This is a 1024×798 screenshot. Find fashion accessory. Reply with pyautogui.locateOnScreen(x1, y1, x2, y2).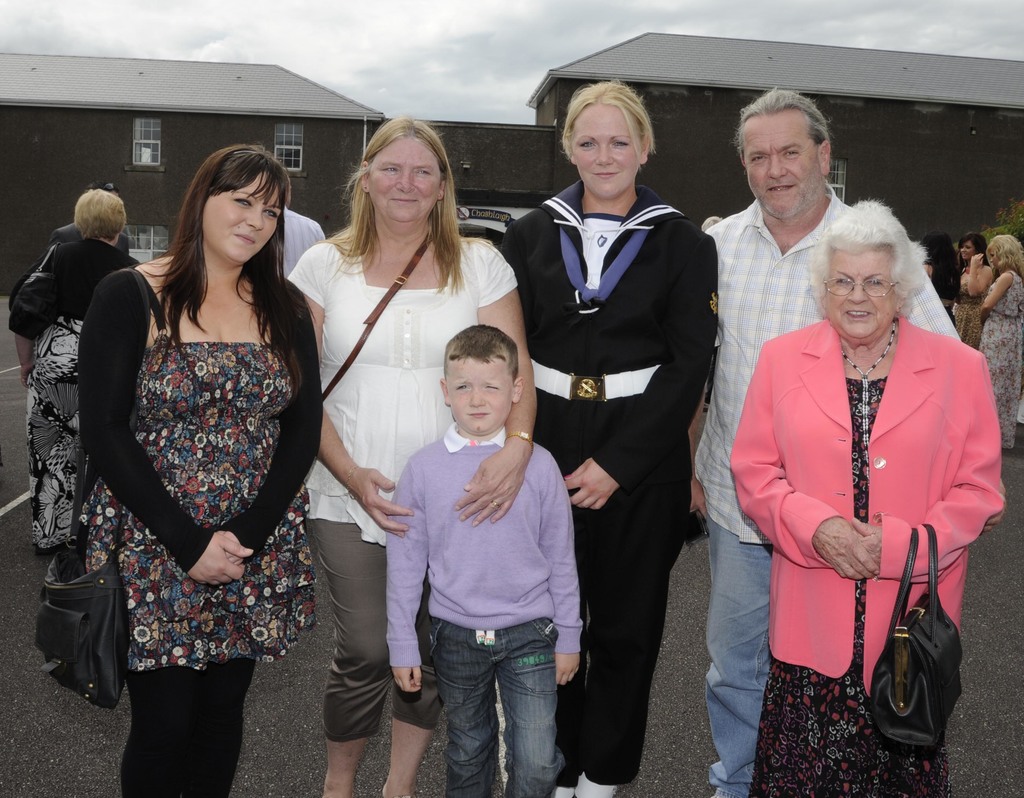
pyautogui.locateOnScreen(564, 475, 572, 479).
